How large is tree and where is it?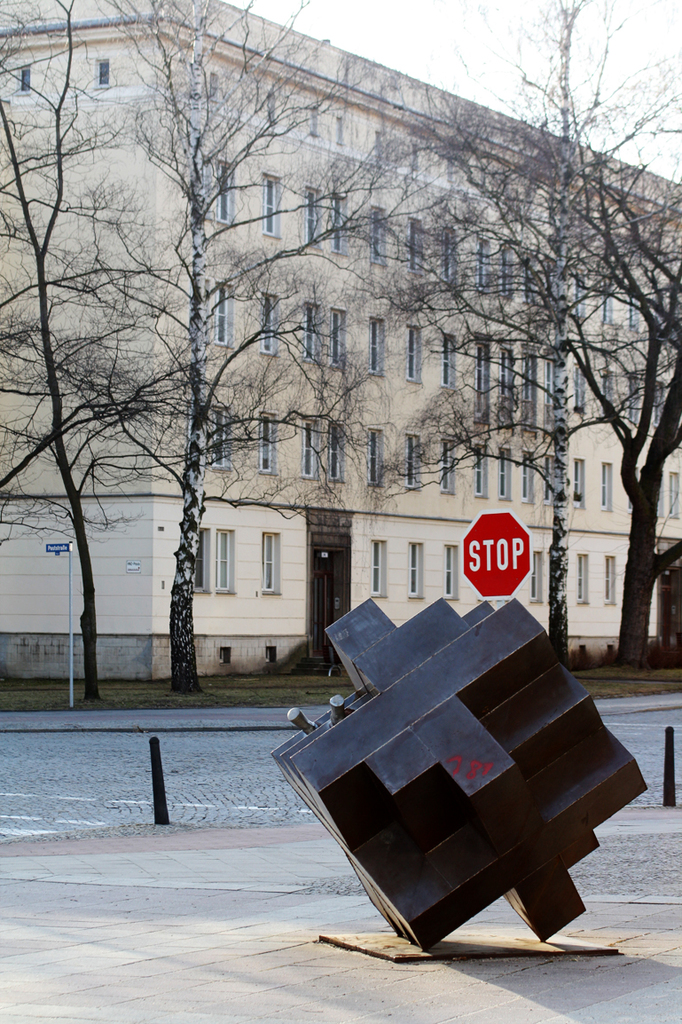
Bounding box: (x1=70, y1=60, x2=308, y2=666).
